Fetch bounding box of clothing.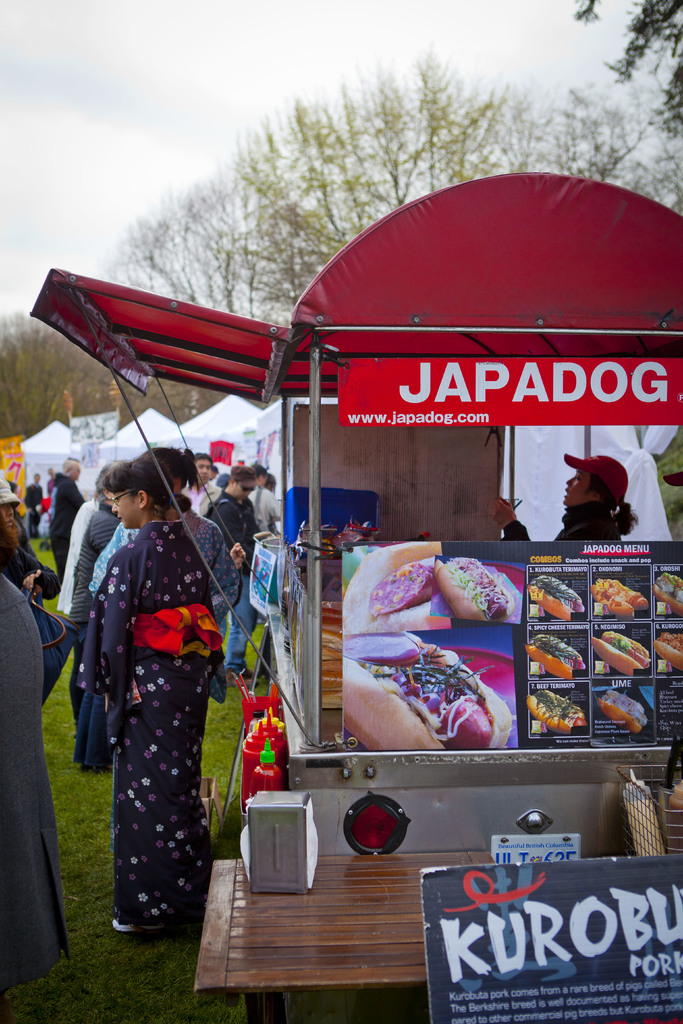
Bbox: detection(194, 491, 261, 673).
